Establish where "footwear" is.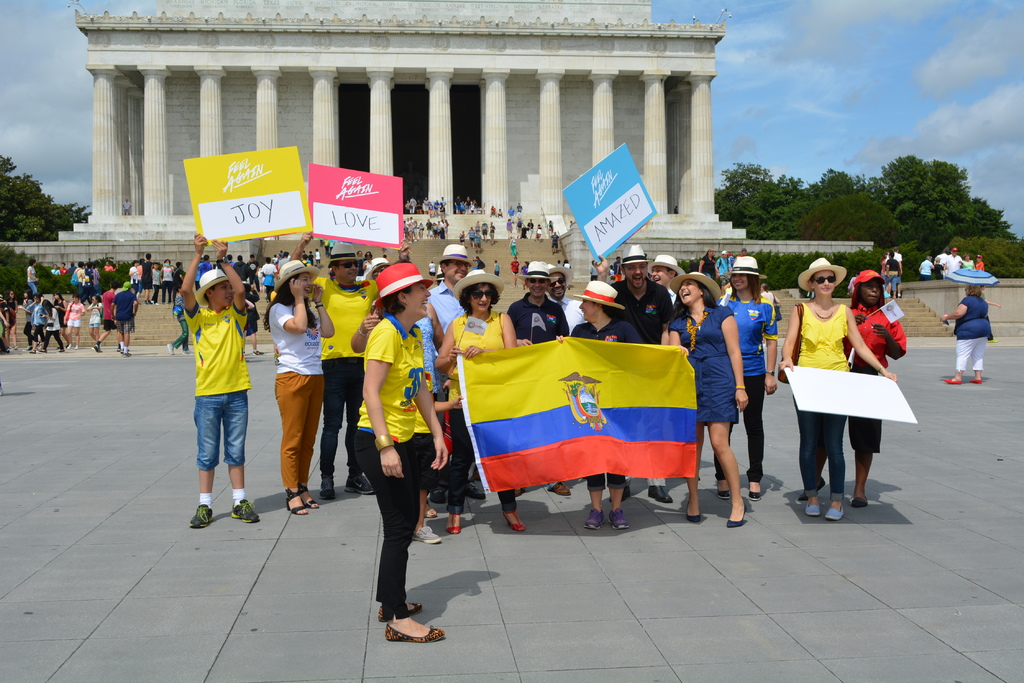
Established at x1=56 y1=348 x2=64 y2=354.
